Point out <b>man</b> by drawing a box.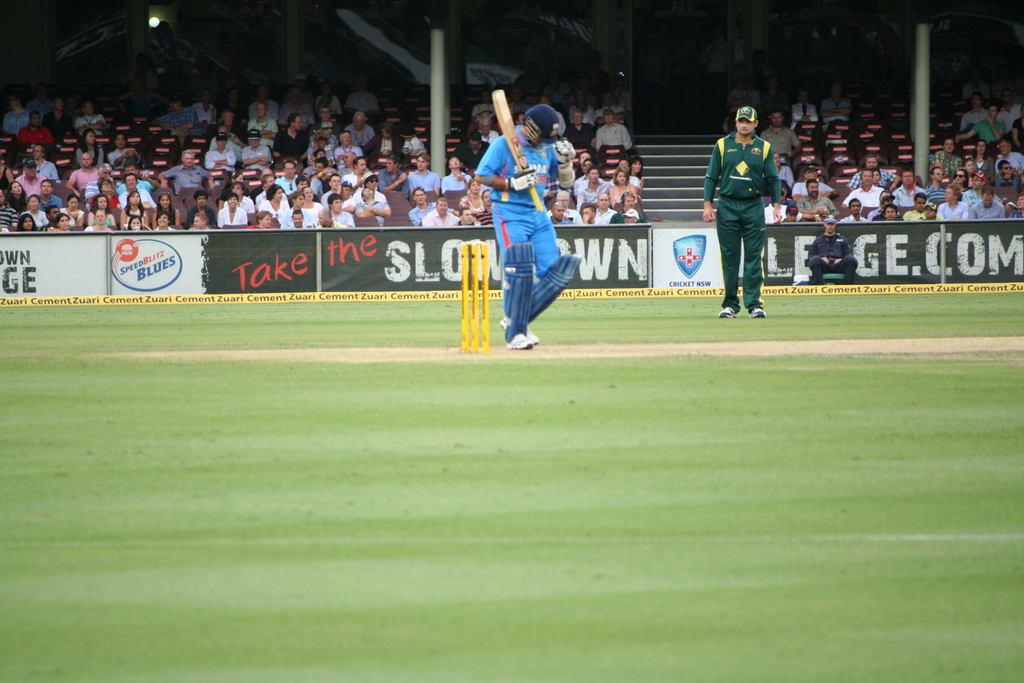
{"x1": 474, "y1": 83, "x2": 582, "y2": 359}.
